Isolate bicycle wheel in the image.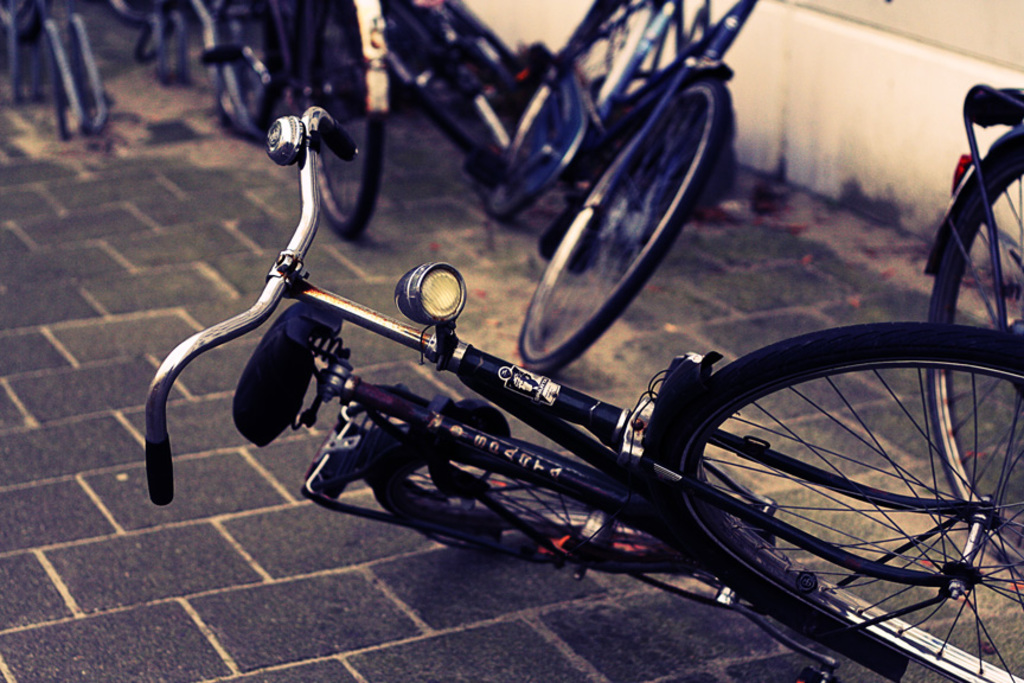
Isolated region: x1=299, y1=0, x2=388, y2=242.
